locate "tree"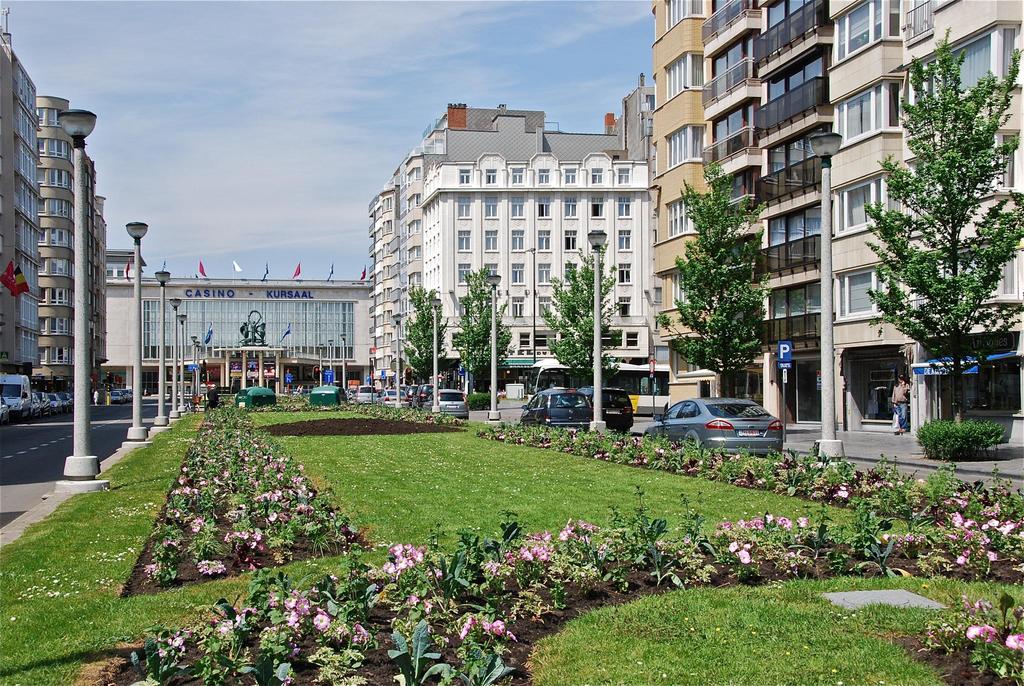
region(543, 235, 621, 388)
